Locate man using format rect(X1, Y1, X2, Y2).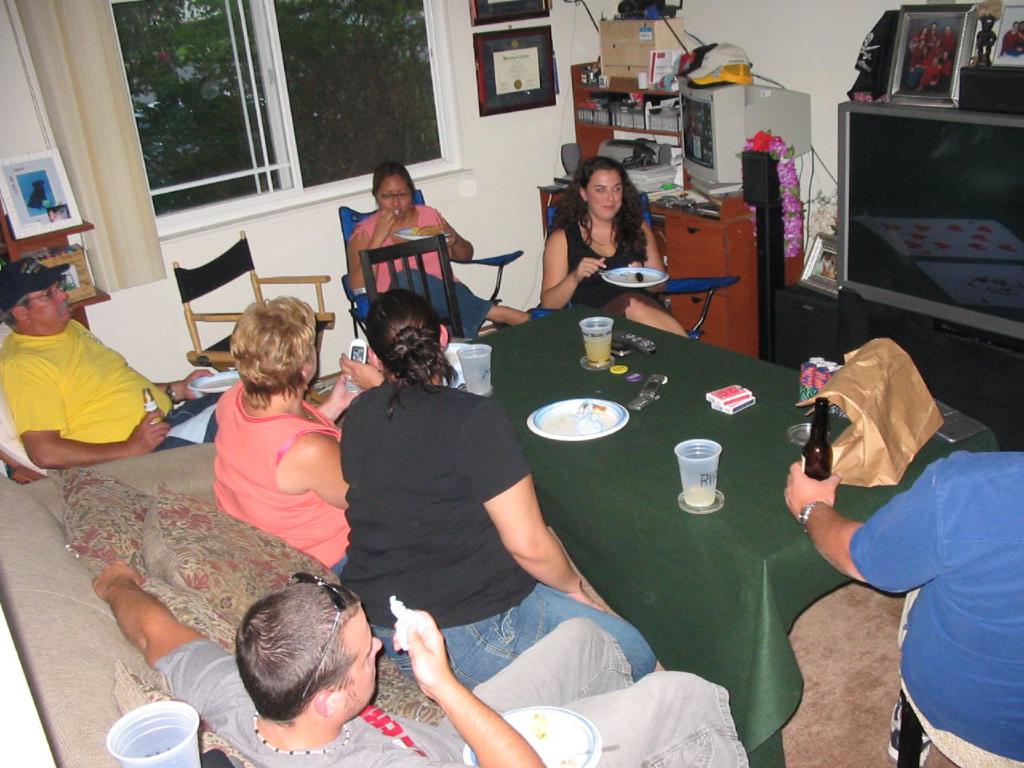
rect(0, 261, 225, 473).
